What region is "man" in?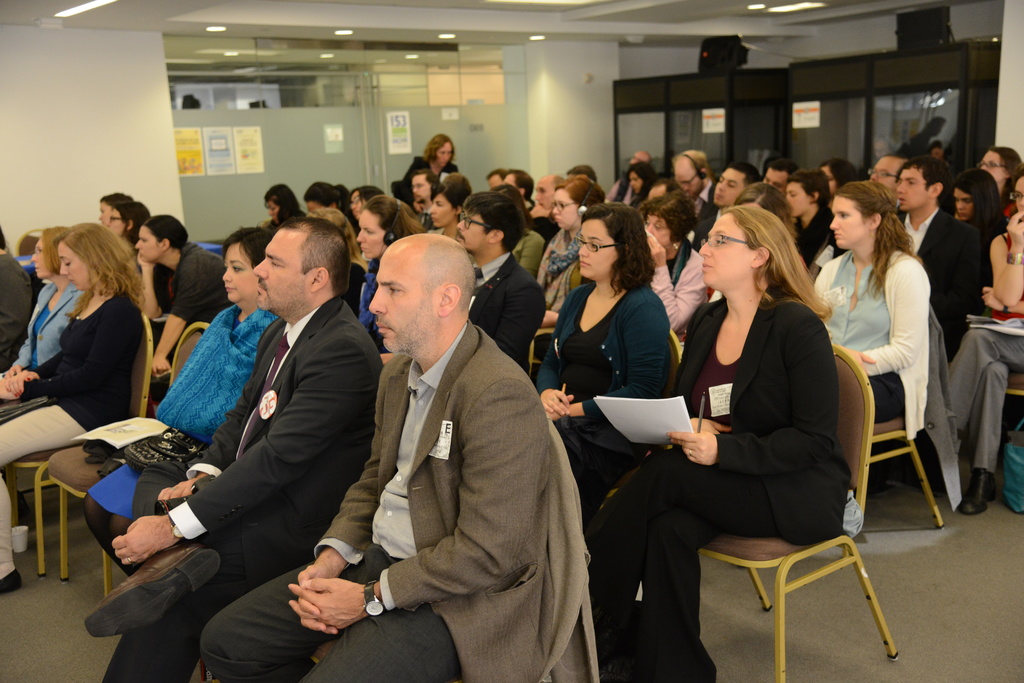
759, 161, 795, 202.
